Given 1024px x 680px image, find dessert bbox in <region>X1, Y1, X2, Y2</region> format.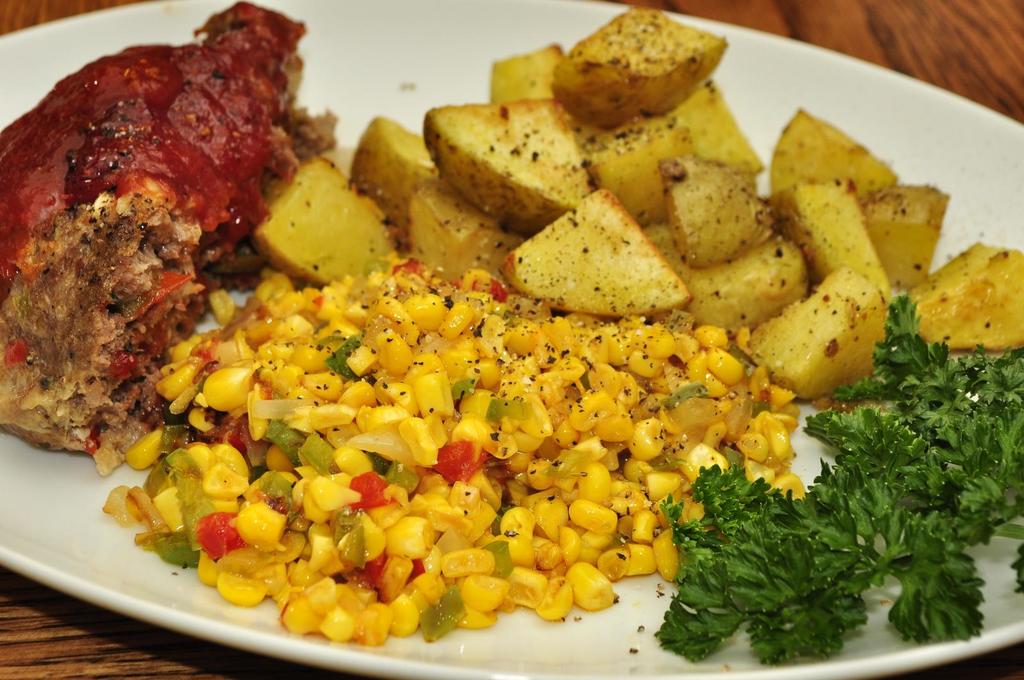
<region>659, 157, 757, 244</region>.
